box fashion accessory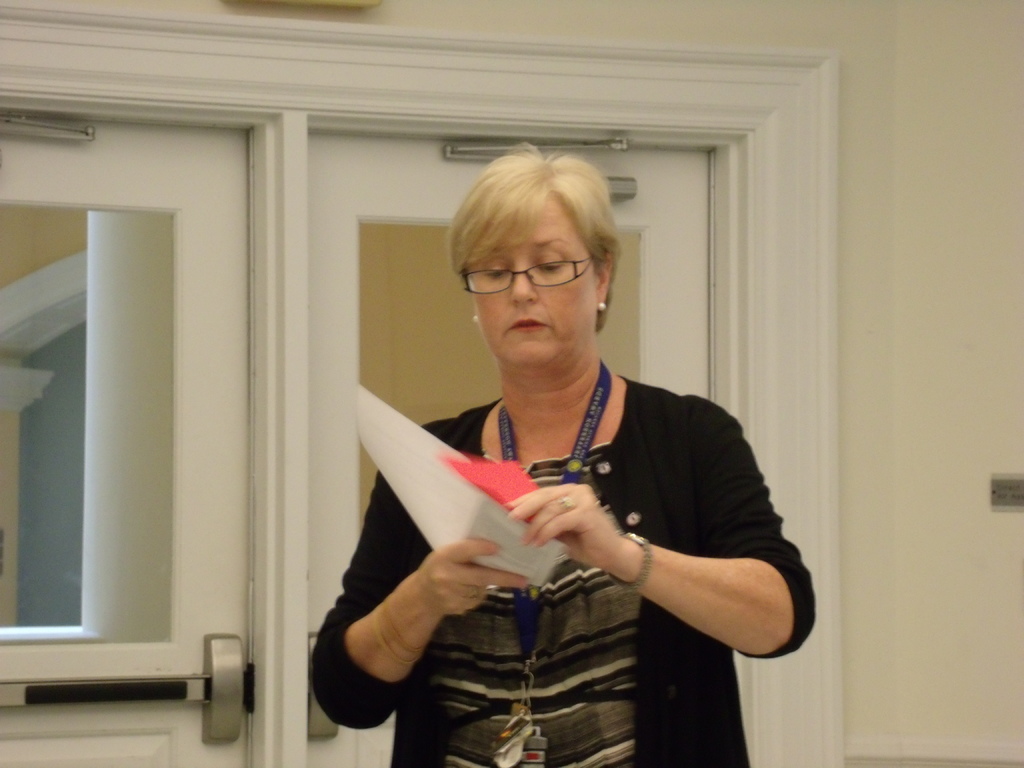
pyautogui.locateOnScreen(559, 497, 572, 513)
